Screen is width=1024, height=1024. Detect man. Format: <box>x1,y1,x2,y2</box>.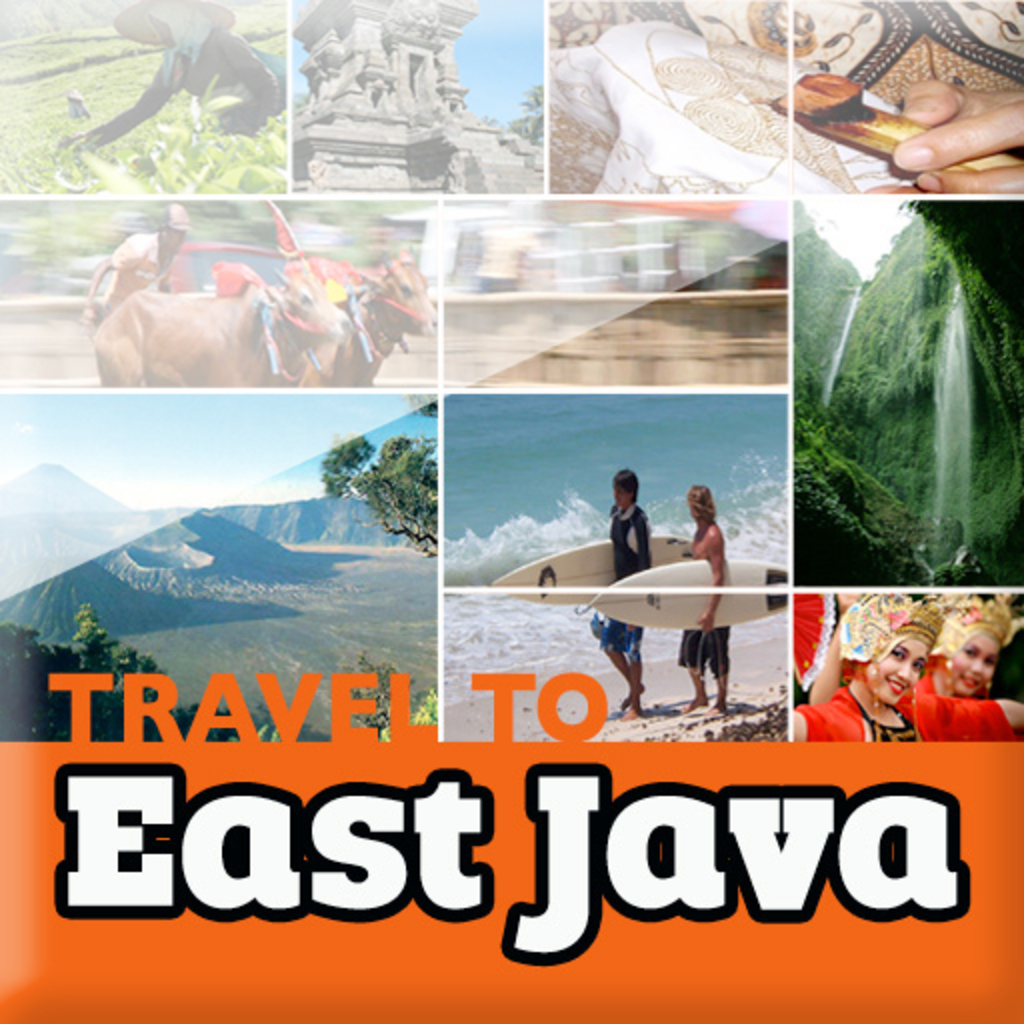
<box>588,464,658,724</box>.
